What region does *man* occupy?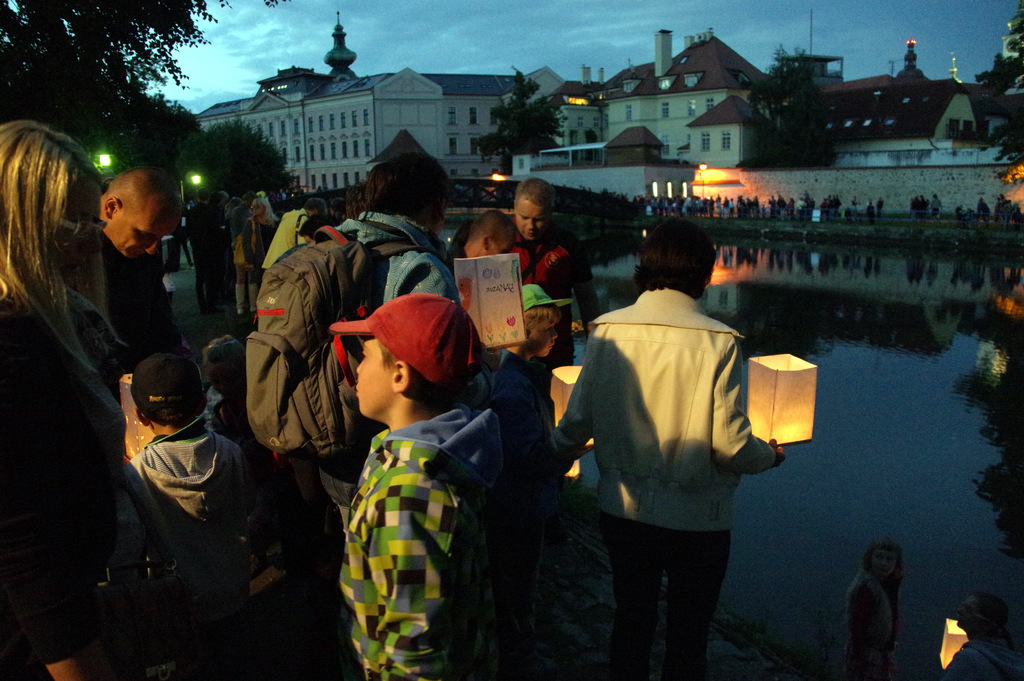
{"left": 570, "top": 227, "right": 808, "bottom": 666}.
